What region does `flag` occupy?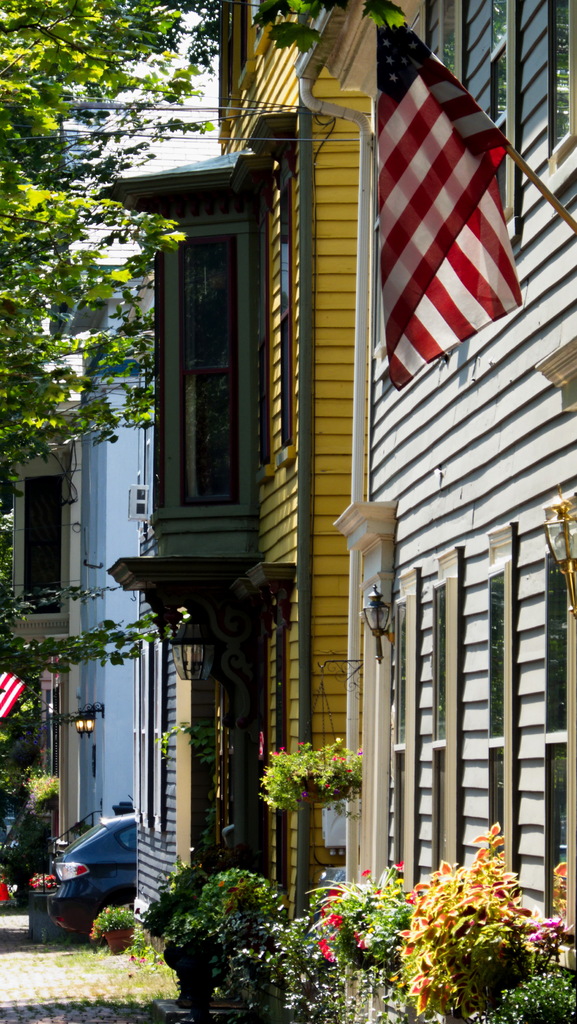
<box>363,46,526,403</box>.
